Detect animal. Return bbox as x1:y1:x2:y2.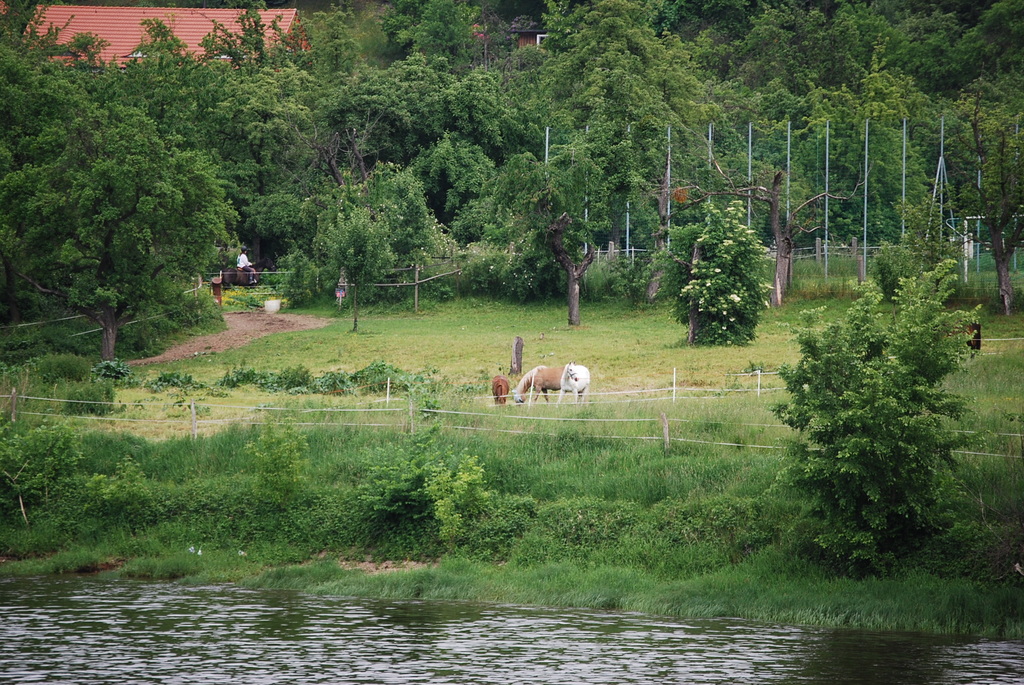
557:362:595:405.
